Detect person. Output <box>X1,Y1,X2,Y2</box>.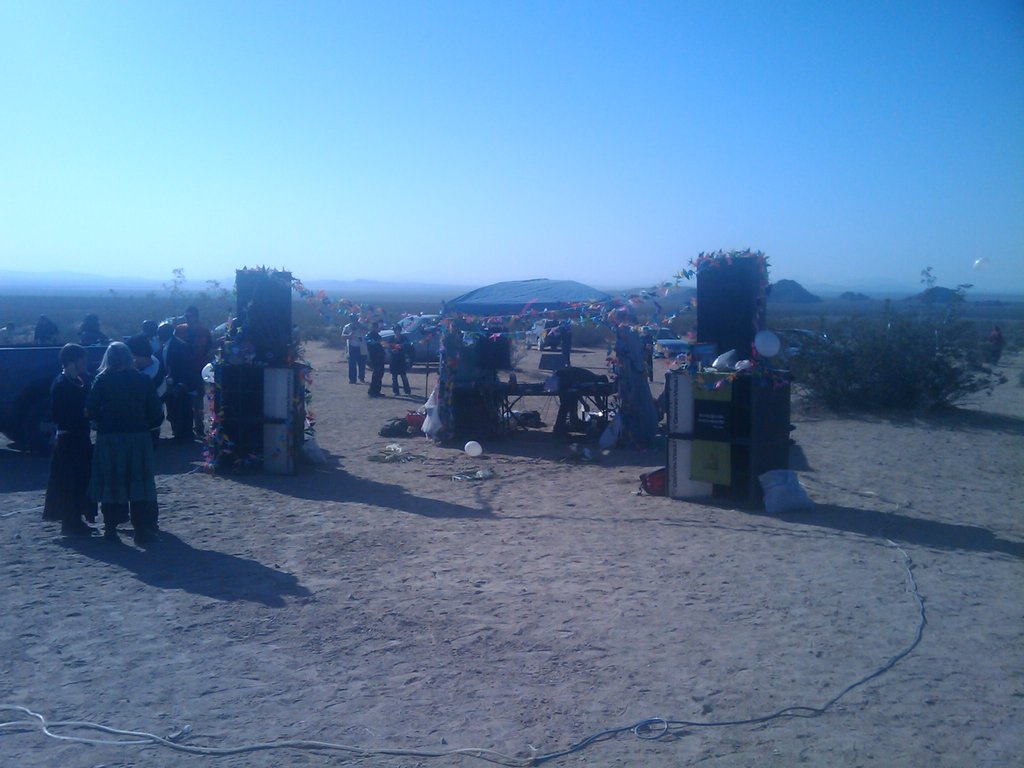
<box>340,314,361,383</box>.
